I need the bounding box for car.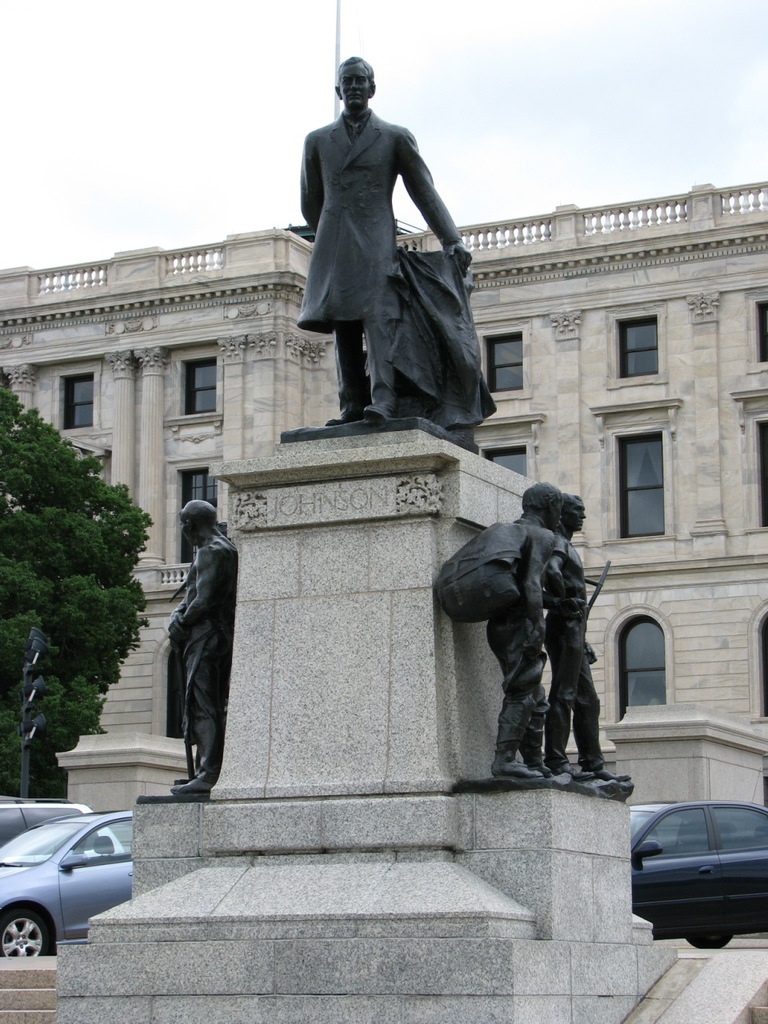
Here it is: select_region(631, 772, 767, 950).
